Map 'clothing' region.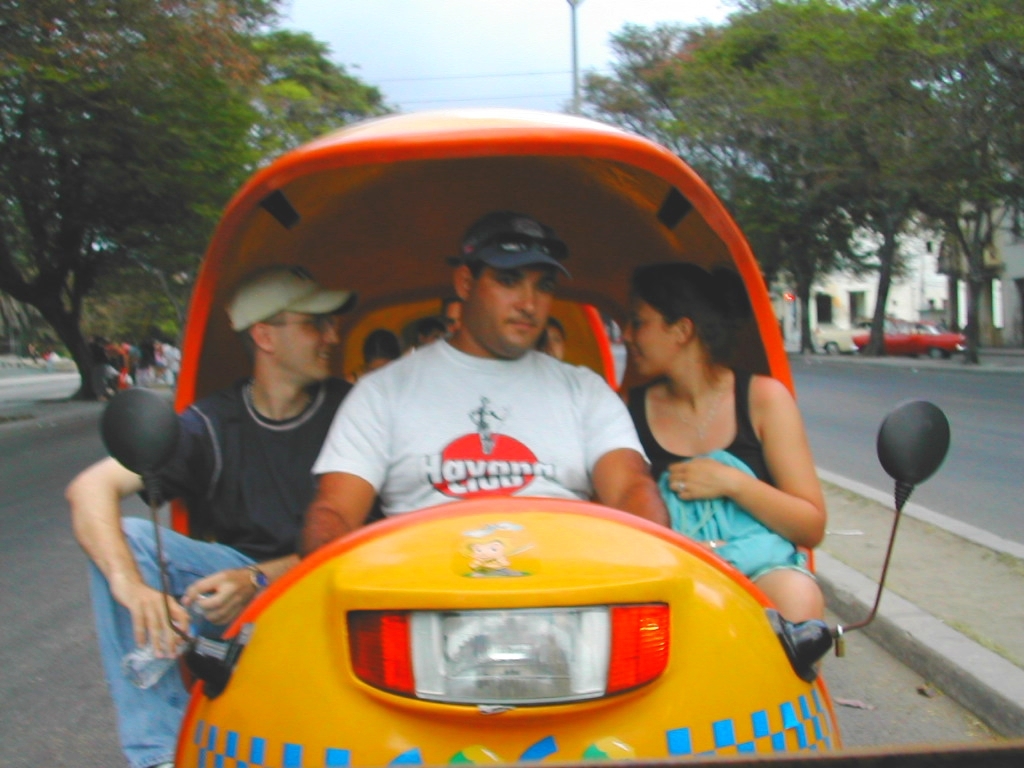
Mapped to {"left": 624, "top": 371, "right": 818, "bottom": 582}.
